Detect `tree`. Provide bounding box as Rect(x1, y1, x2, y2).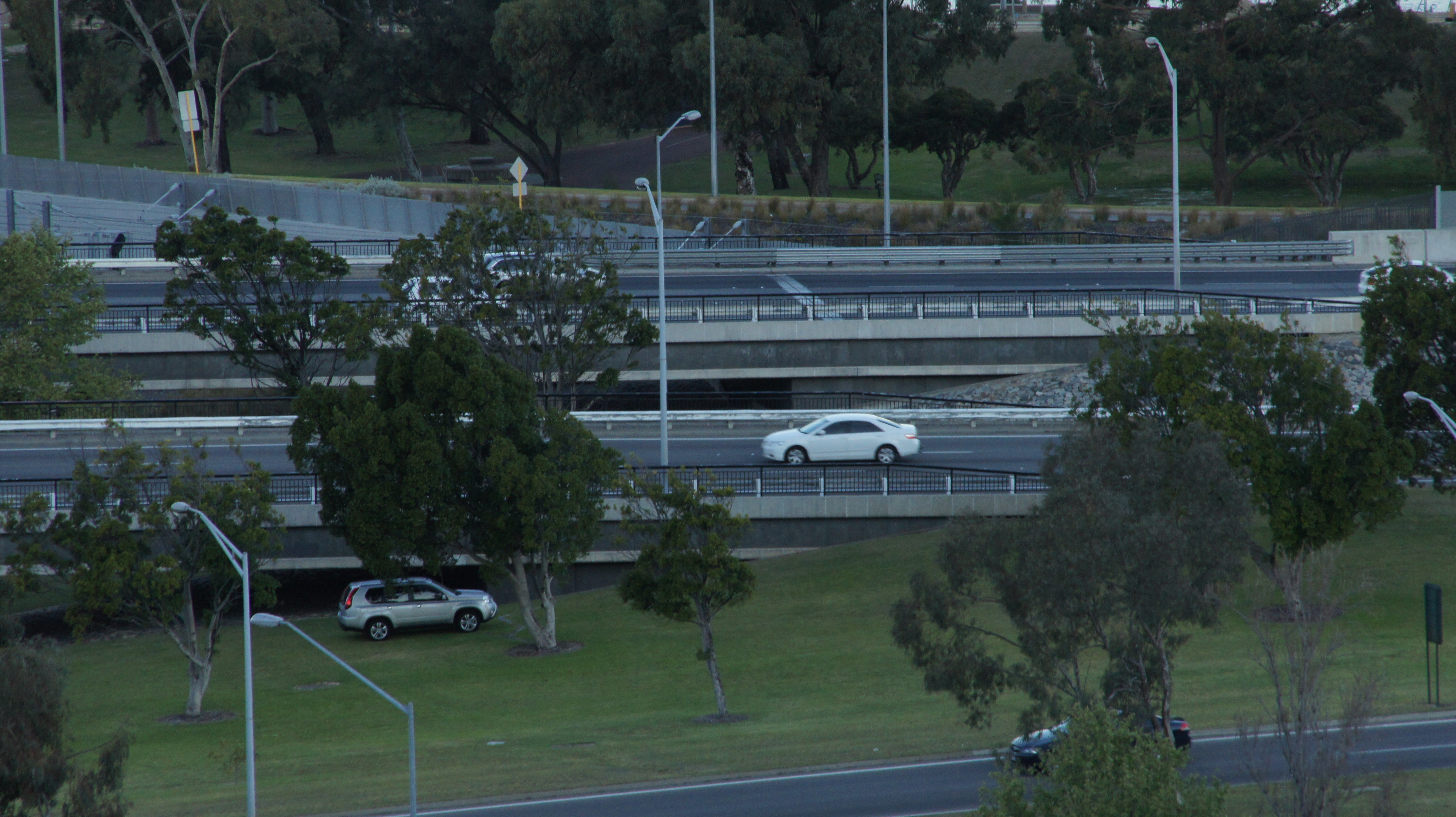
Rect(0, 71, 44, 132).
